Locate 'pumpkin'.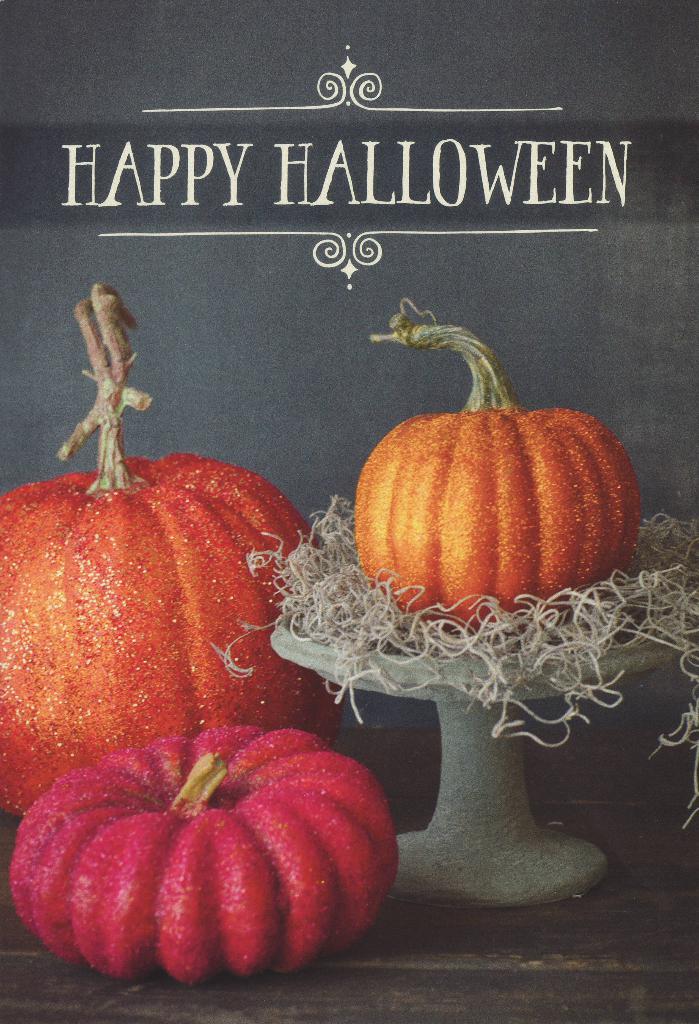
Bounding box: rect(346, 314, 649, 630).
